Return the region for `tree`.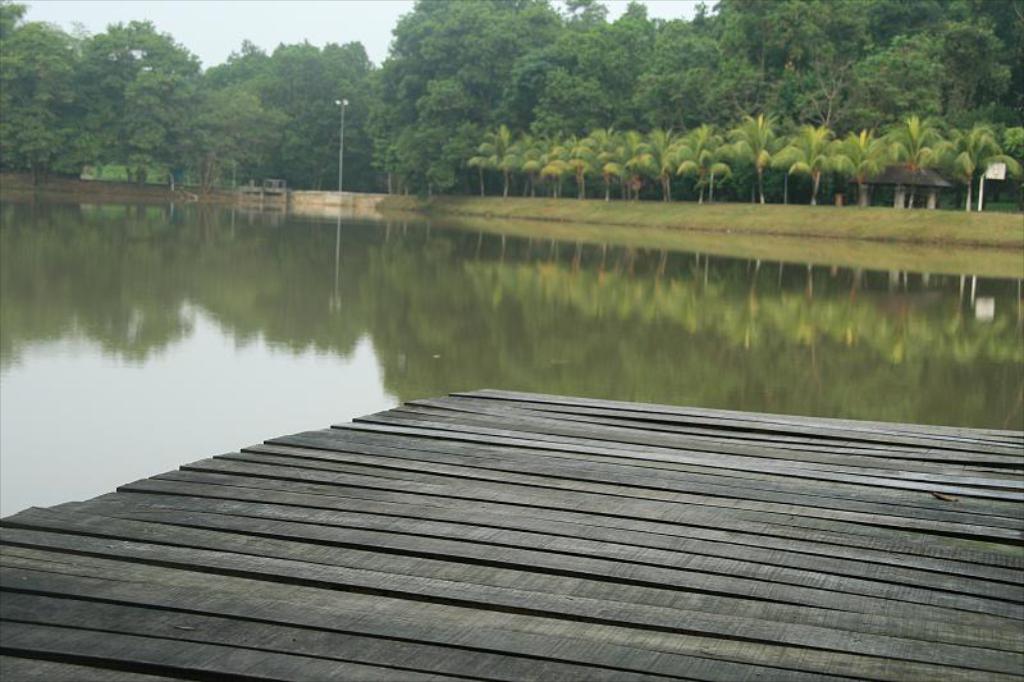
select_region(516, 129, 550, 196).
